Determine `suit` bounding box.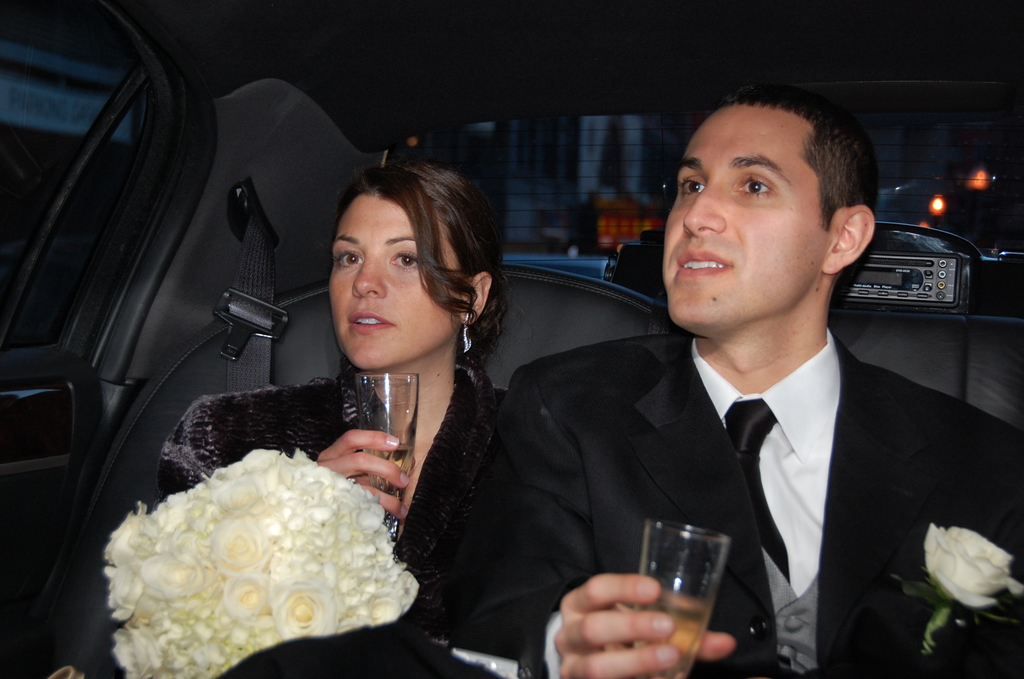
Determined: [442, 337, 1023, 678].
